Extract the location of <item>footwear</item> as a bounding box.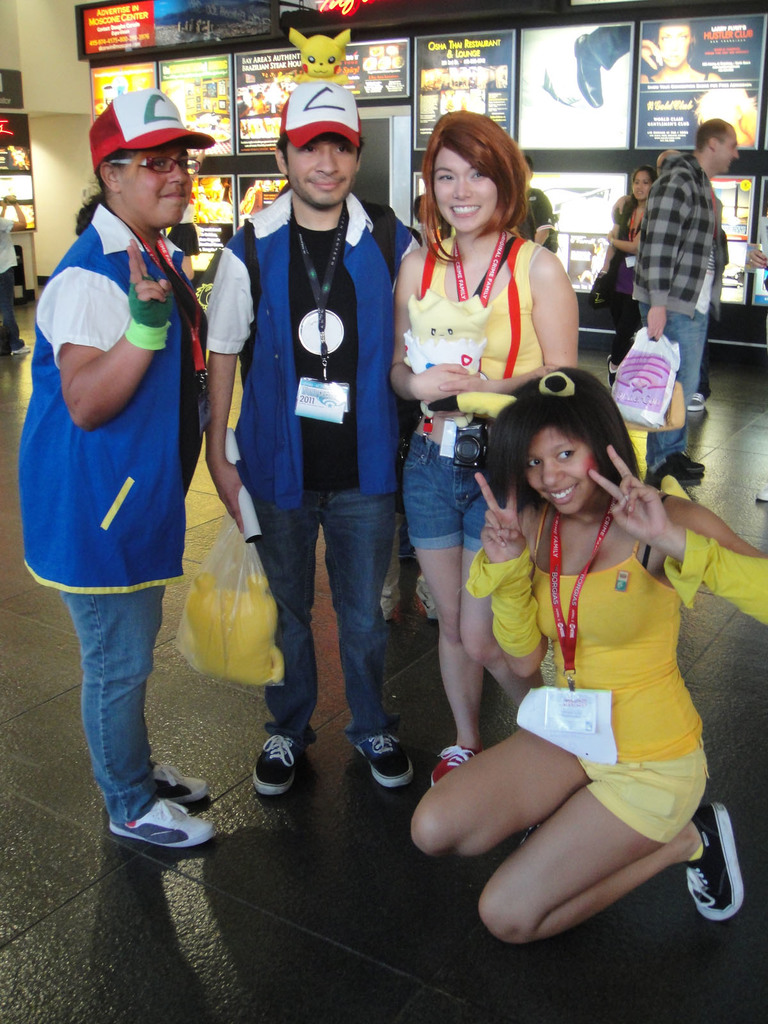
select_region(100, 773, 216, 858).
